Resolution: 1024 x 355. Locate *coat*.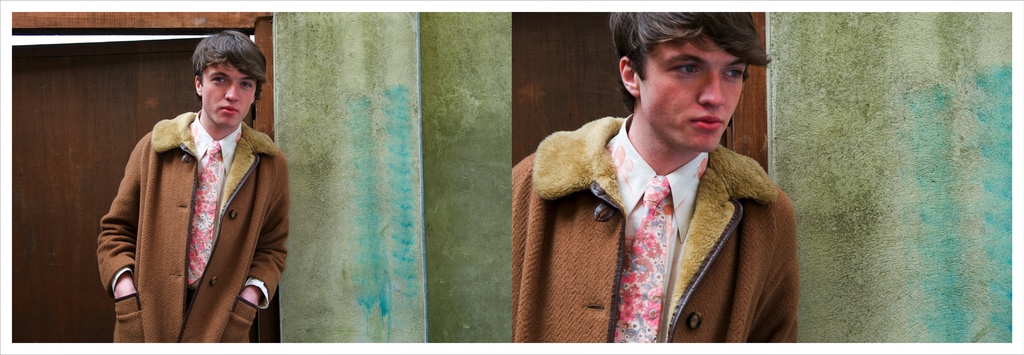
{"x1": 90, "y1": 80, "x2": 289, "y2": 328}.
